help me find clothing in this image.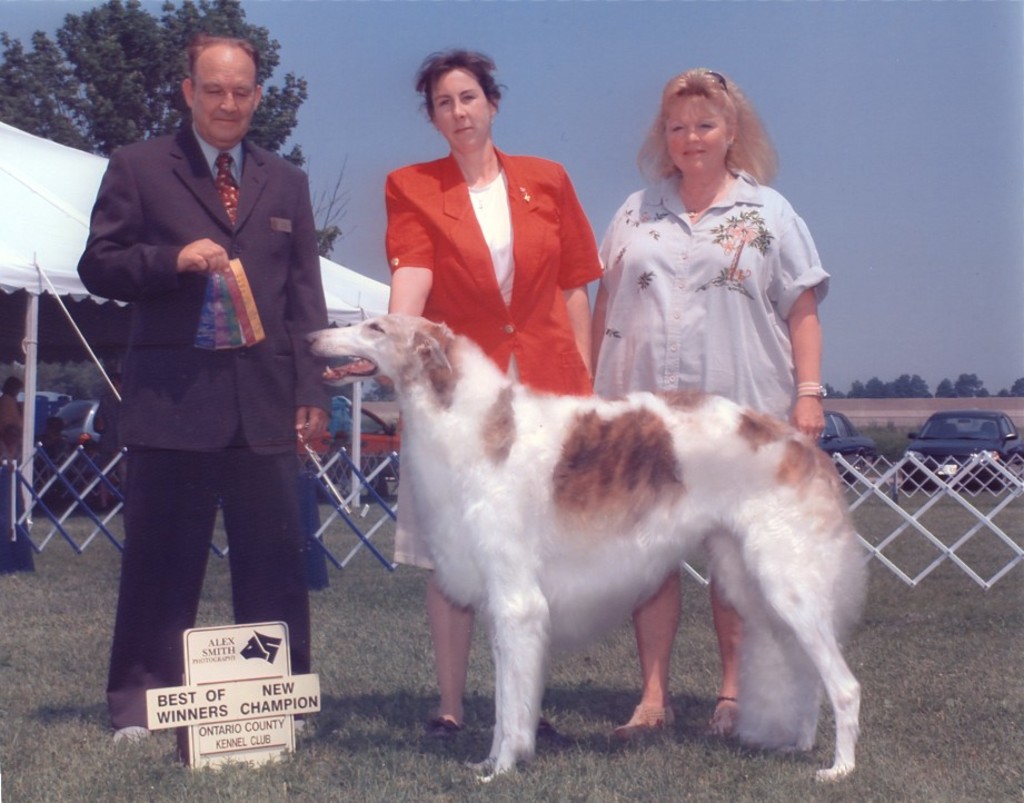
Found it: box(126, 442, 324, 718).
